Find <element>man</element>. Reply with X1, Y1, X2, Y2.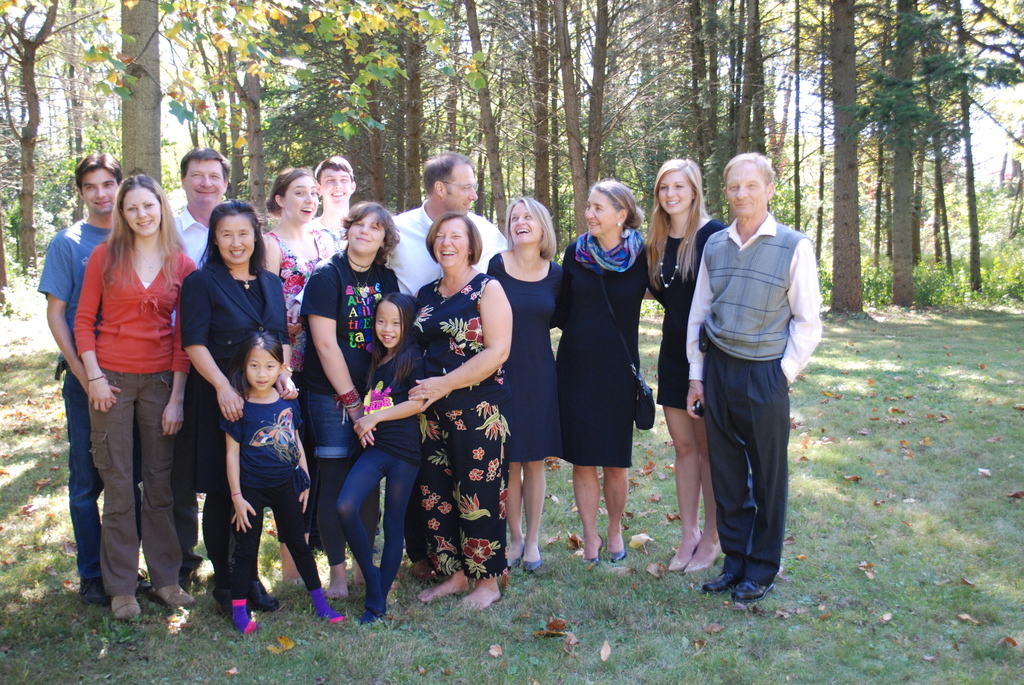
673, 150, 820, 606.
